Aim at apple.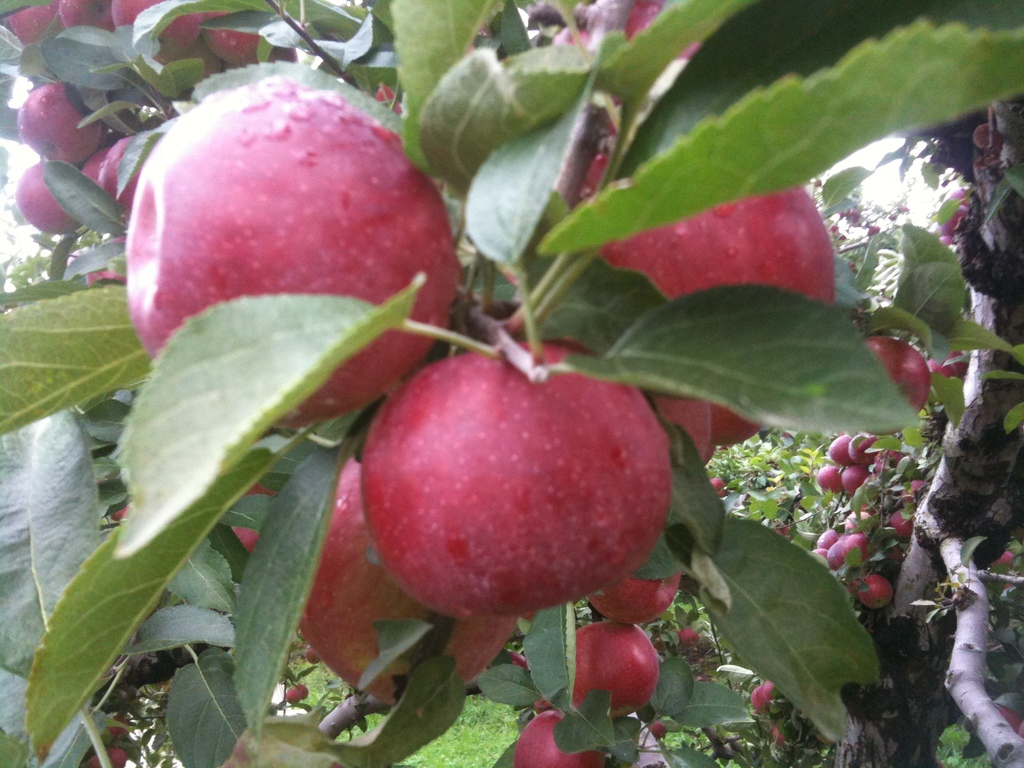
Aimed at 349 344 670 626.
